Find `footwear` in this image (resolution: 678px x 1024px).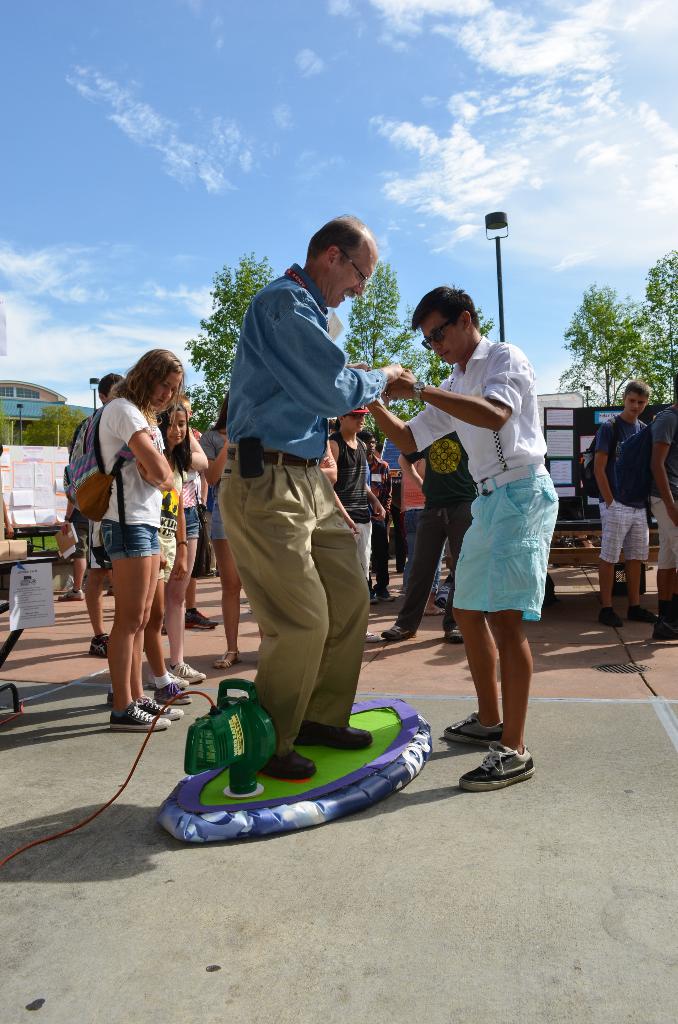
left=111, top=702, right=172, bottom=733.
